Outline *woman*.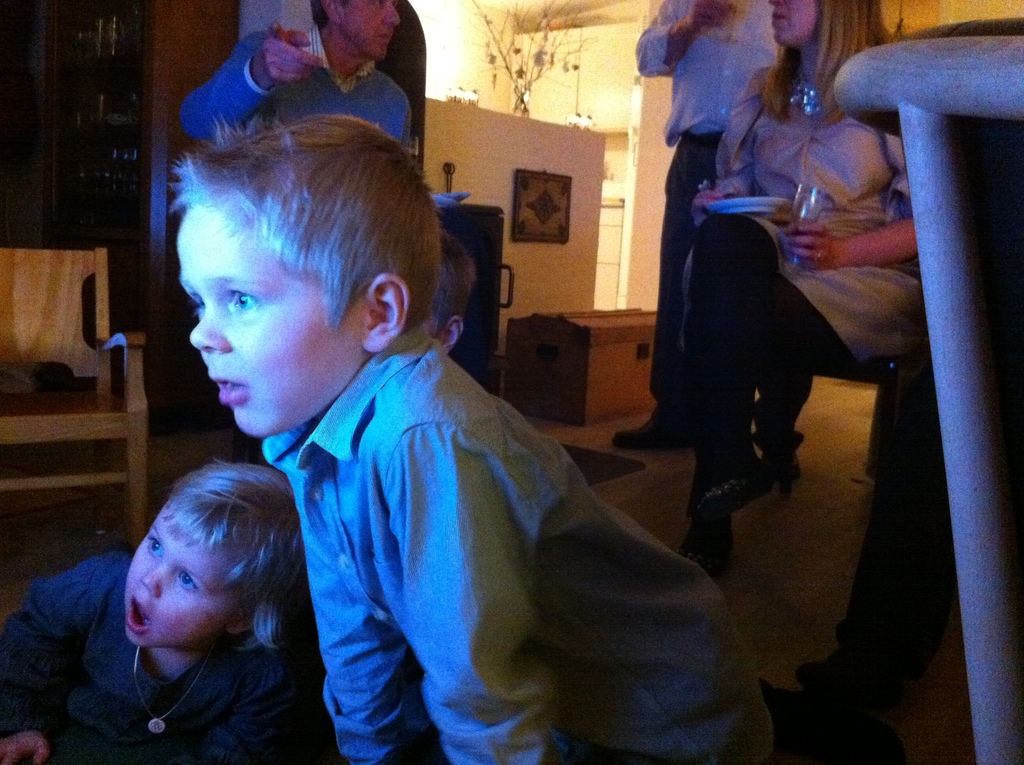
Outline: bbox(660, 4, 922, 572).
